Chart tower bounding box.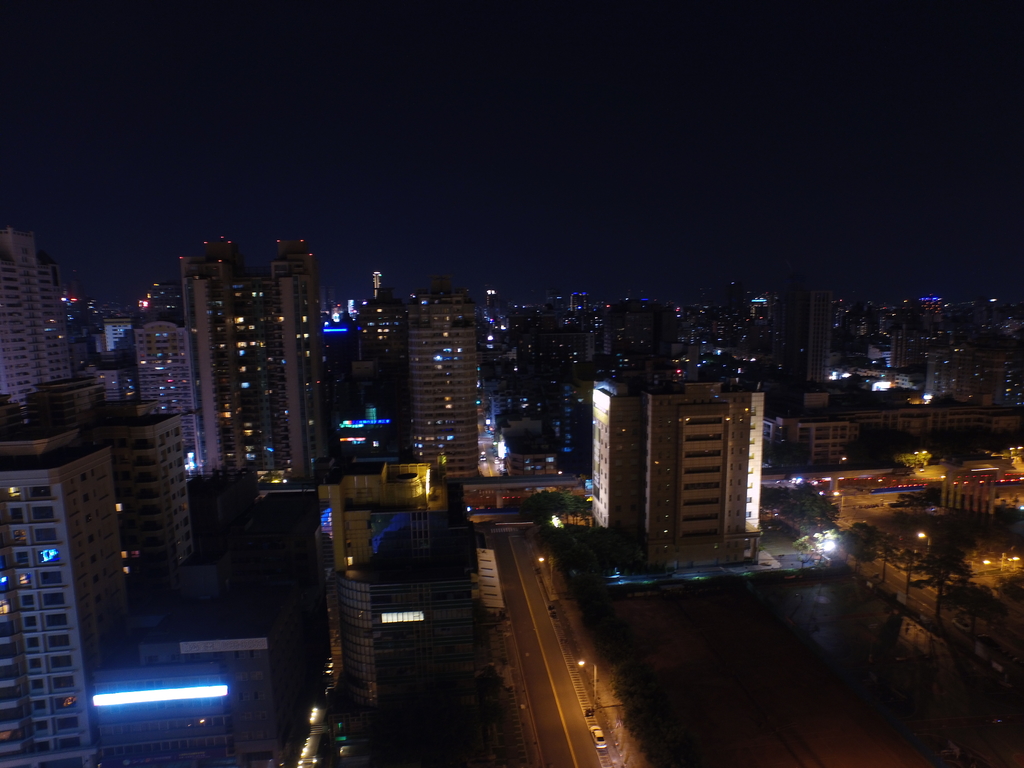
Charted: box(787, 286, 824, 390).
